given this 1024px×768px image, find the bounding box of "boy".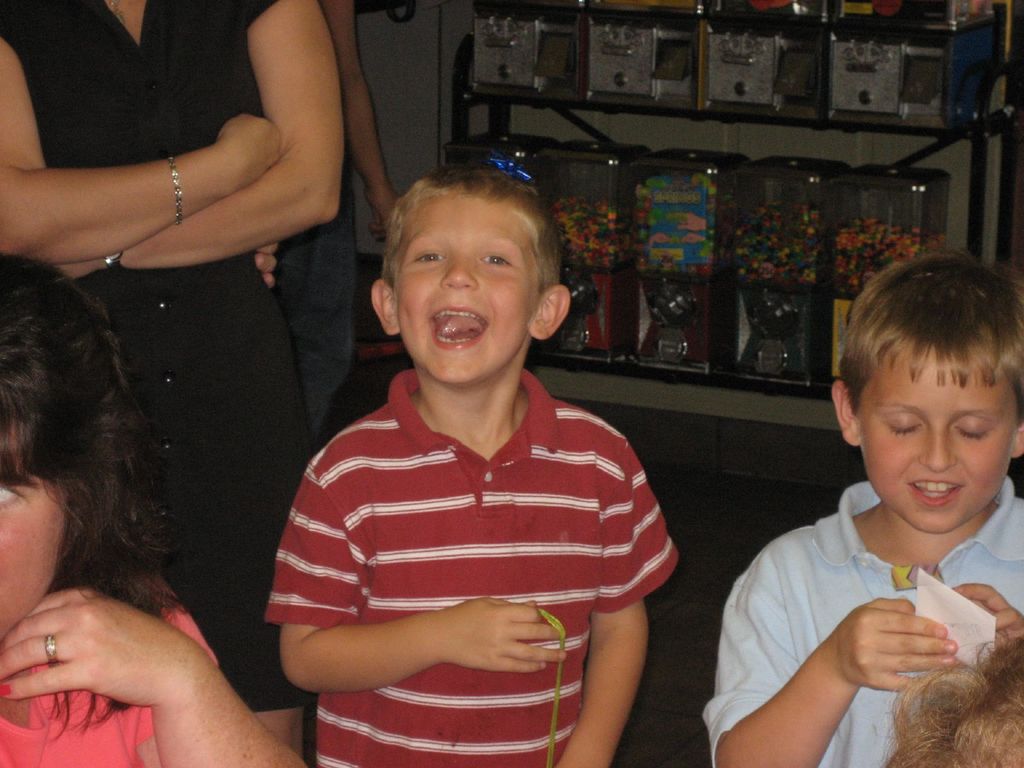
[left=698, top=246, right=1023, bottom=767].
